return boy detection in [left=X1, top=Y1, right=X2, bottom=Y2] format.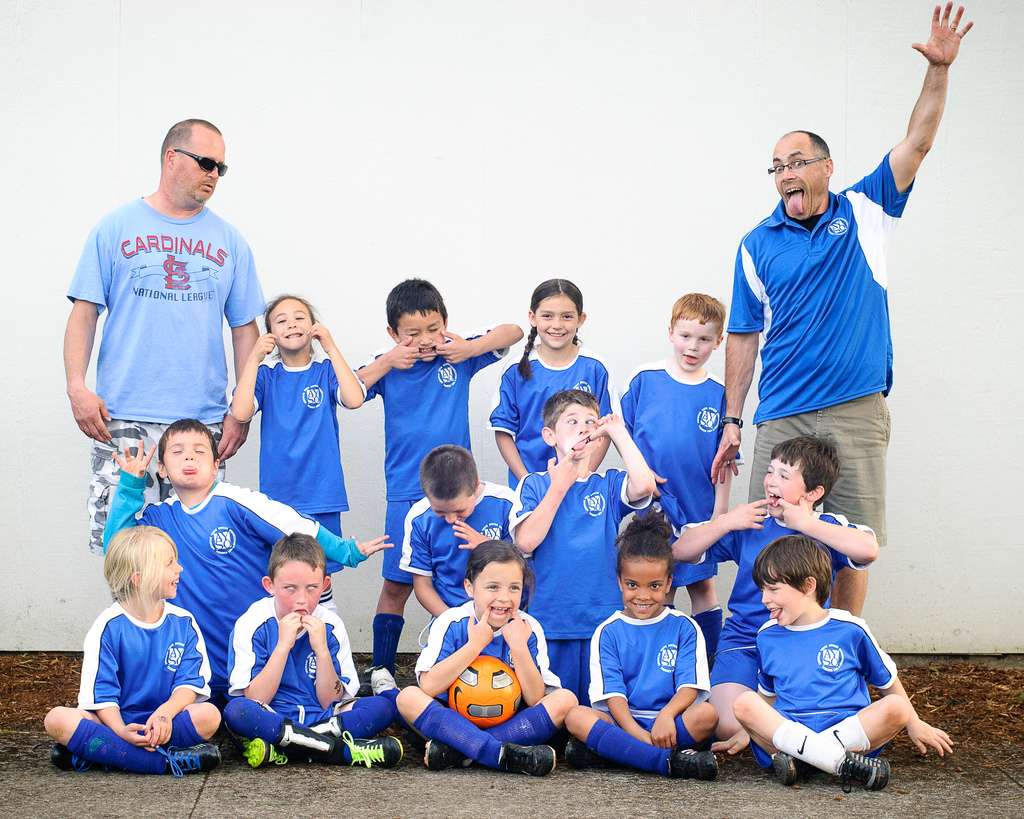
[left=100, top=415, right=394, bottom=697].
